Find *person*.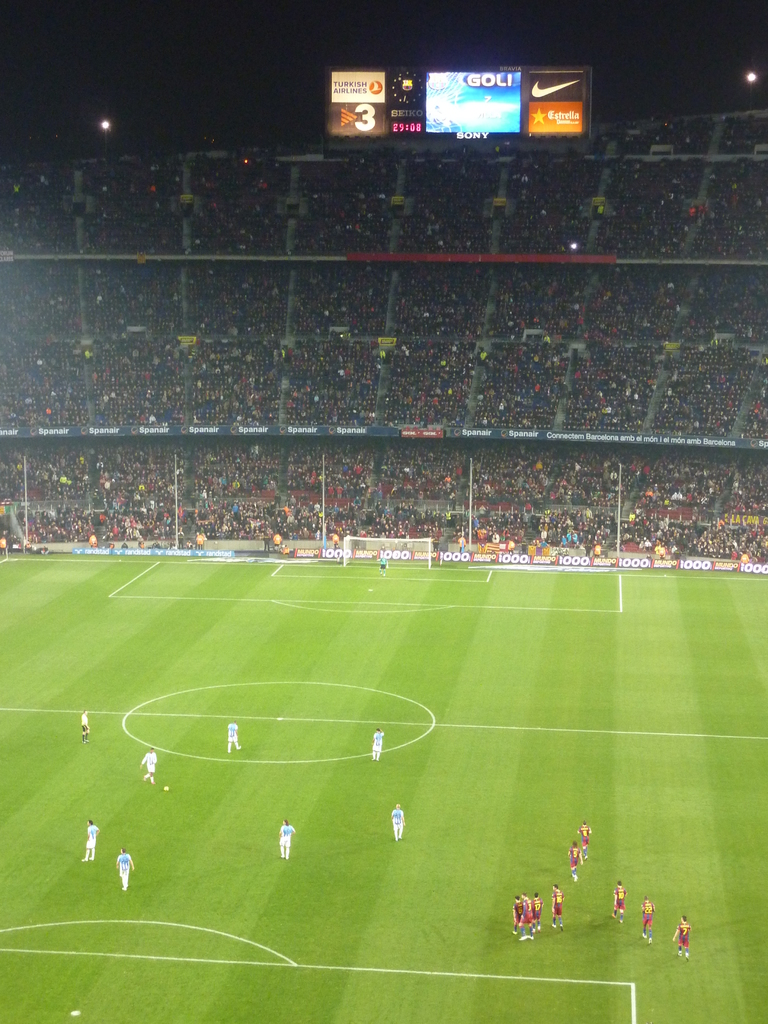
[x1=389, y1=799, x2=407, y2=843].
